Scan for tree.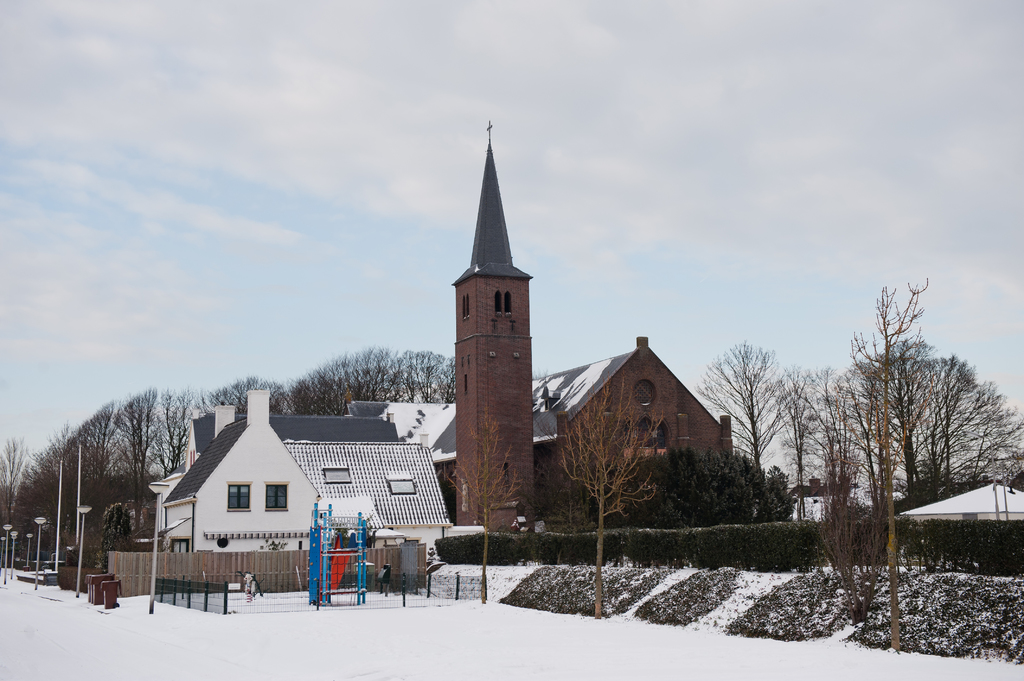
Scan result: select_region(832, 278, 937, 649).
